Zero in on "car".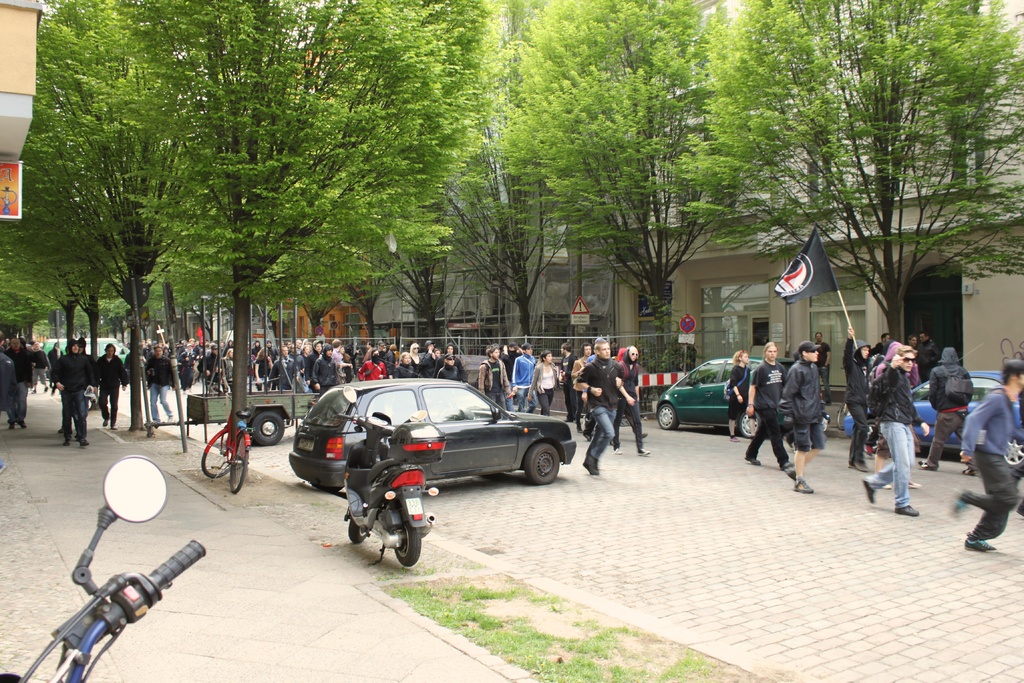
Zeroed in: bbox=(287, 375, 572, 520).
